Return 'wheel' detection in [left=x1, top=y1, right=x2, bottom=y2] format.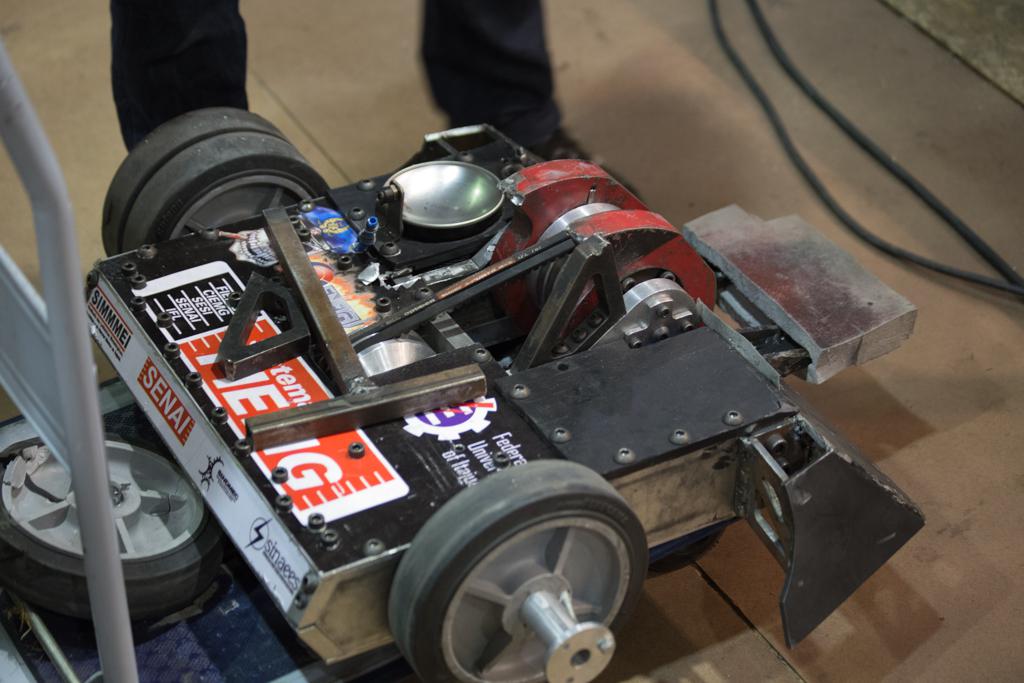
[left=122, top=132, right=332, bottom=253].
